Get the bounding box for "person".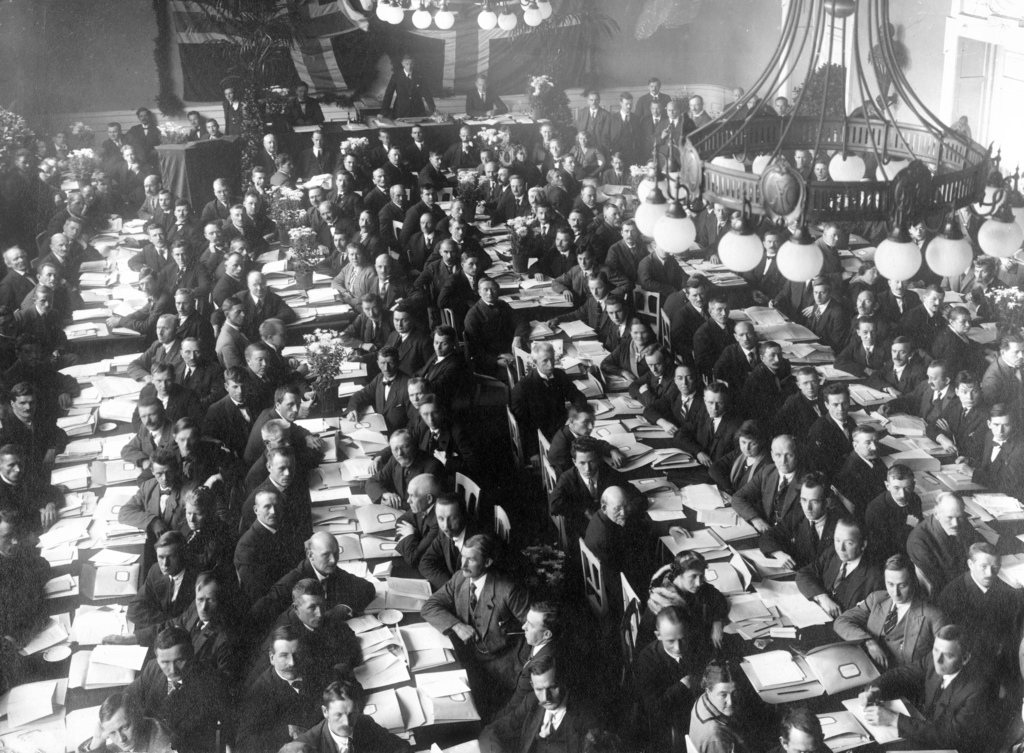
(578,88,608,156).
